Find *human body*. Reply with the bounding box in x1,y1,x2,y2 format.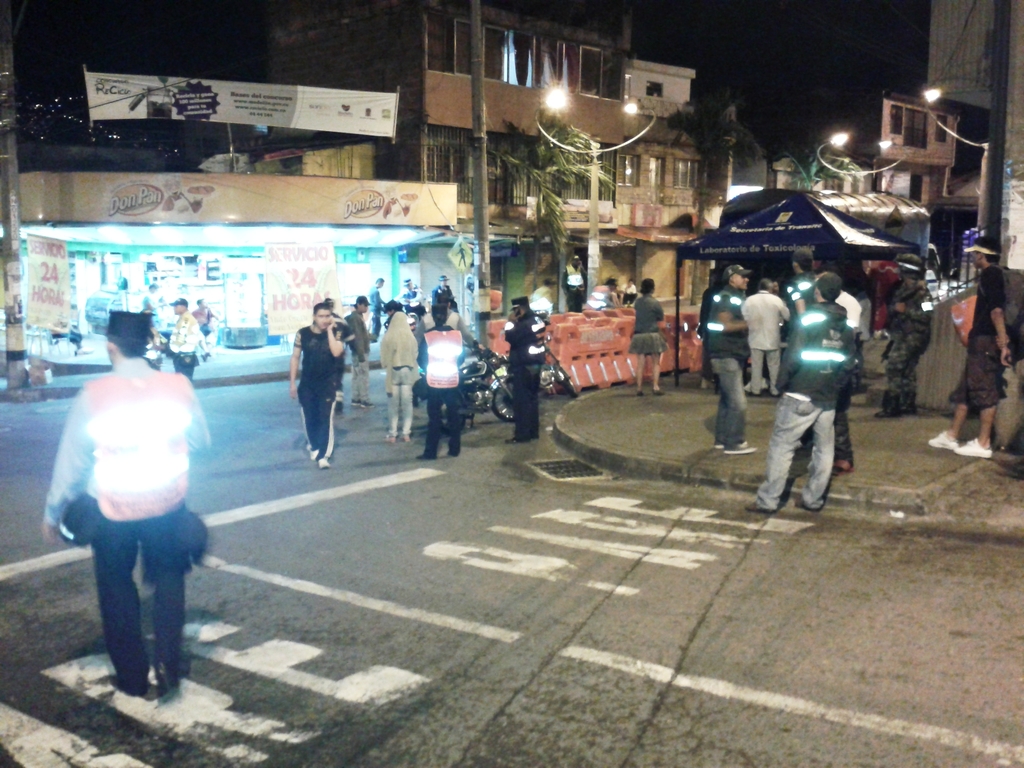
873,281,932,420.
